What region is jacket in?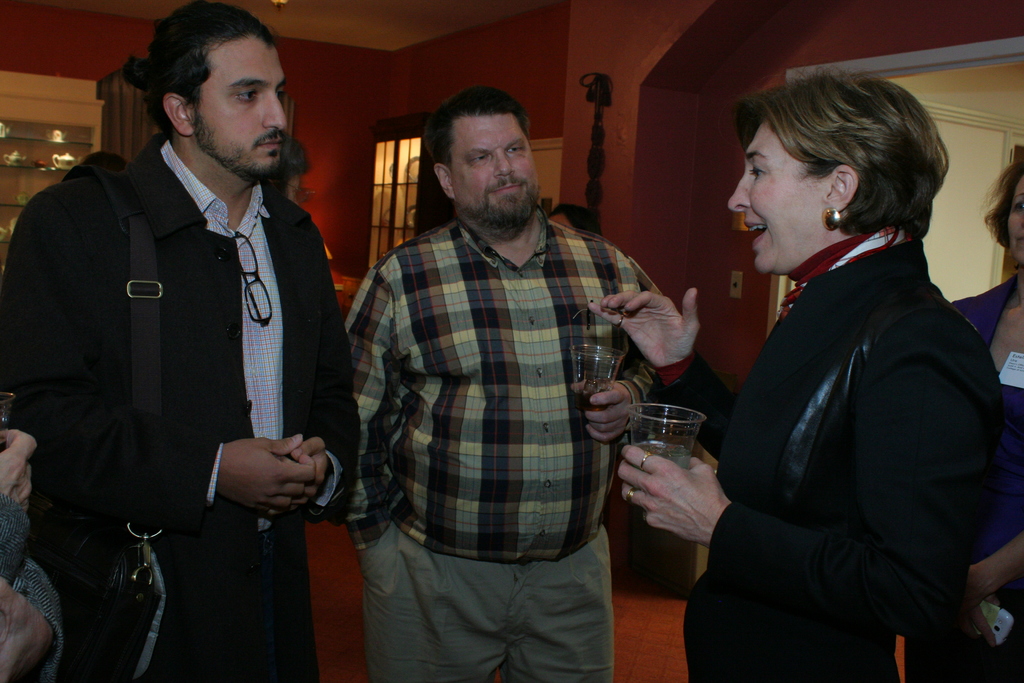
(682, 172, 998, 635).
